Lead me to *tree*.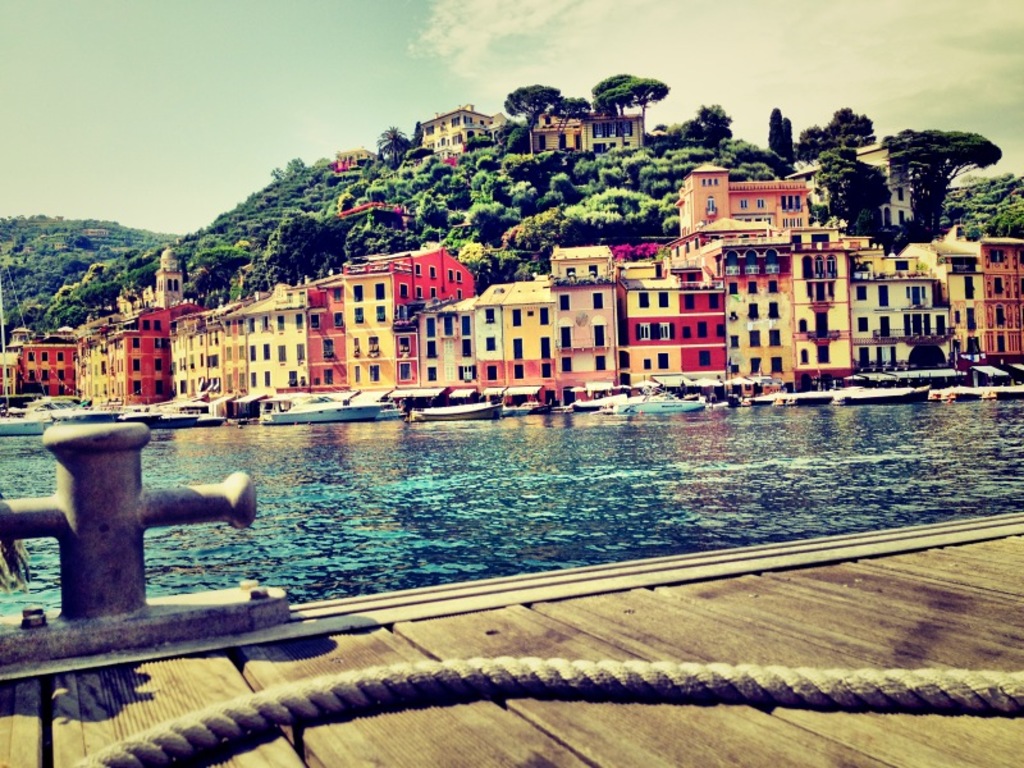
Lead to [x1=806, y1=104, x2=872, y2=143].
